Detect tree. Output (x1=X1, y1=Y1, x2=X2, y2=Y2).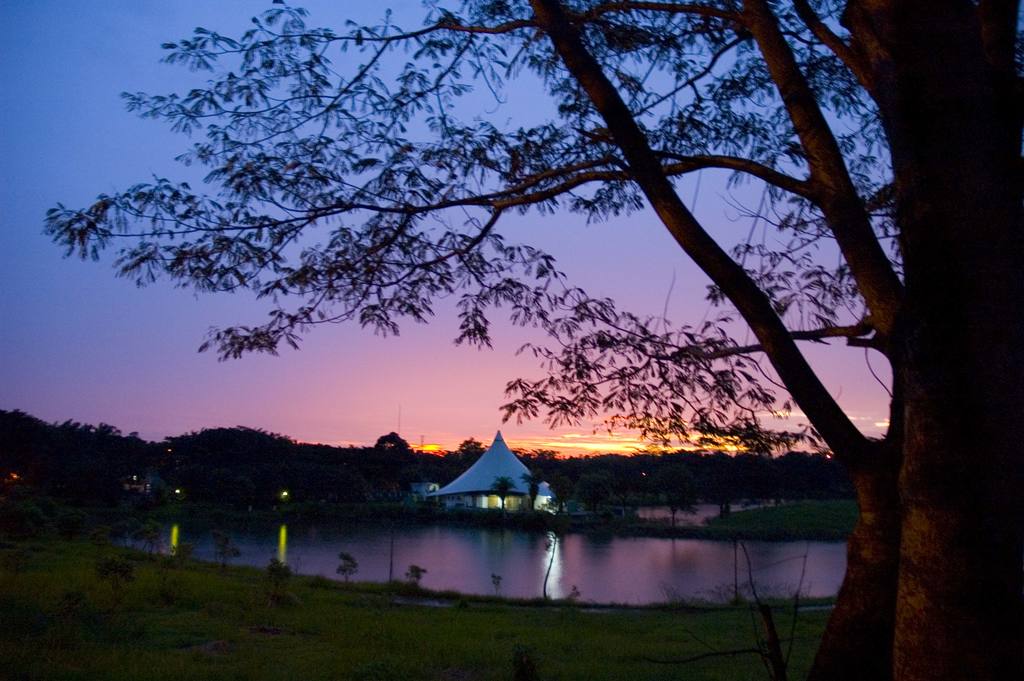
(x1=836, y1=0, x2=1023, y2=675).
